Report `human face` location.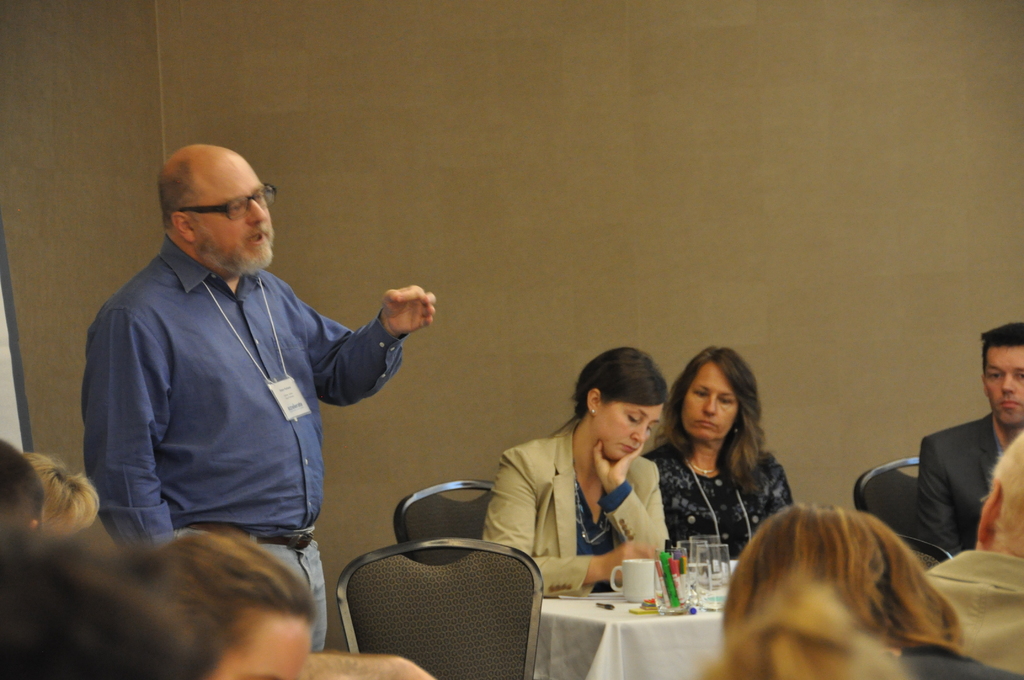
Report: <box>678,355,735,441</box>.
